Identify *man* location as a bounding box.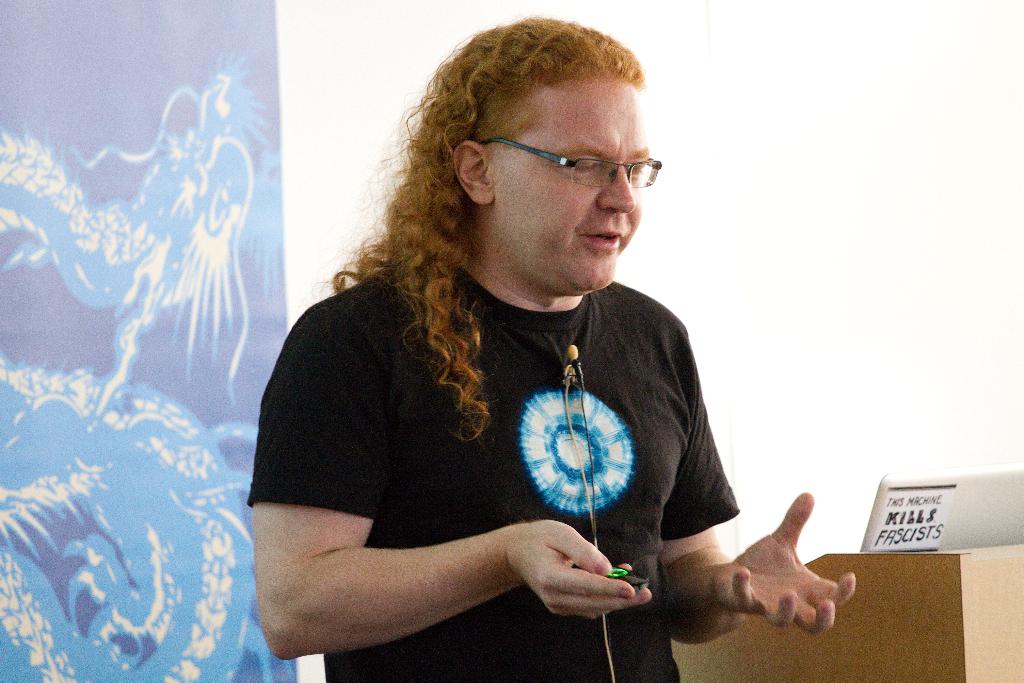
[left=252, top=18, right=856, bottom=682].
